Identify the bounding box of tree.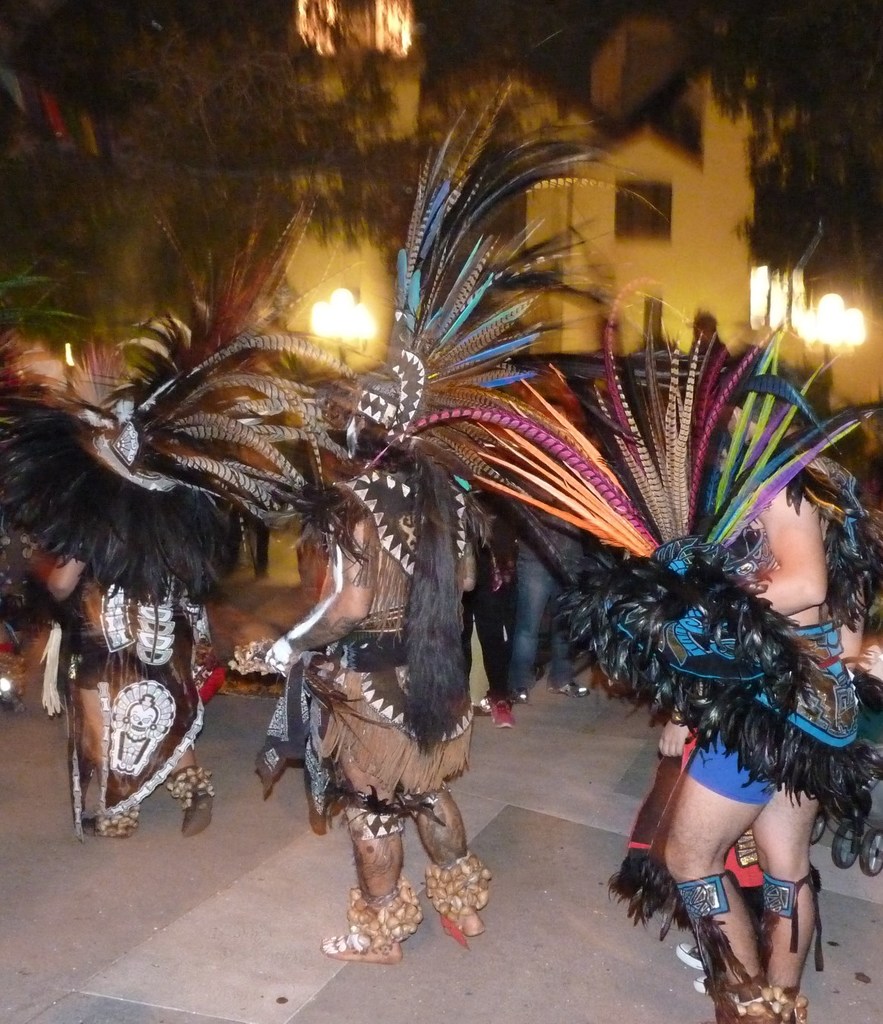
[x1=0, y1=30, x2=420, y2=361].
